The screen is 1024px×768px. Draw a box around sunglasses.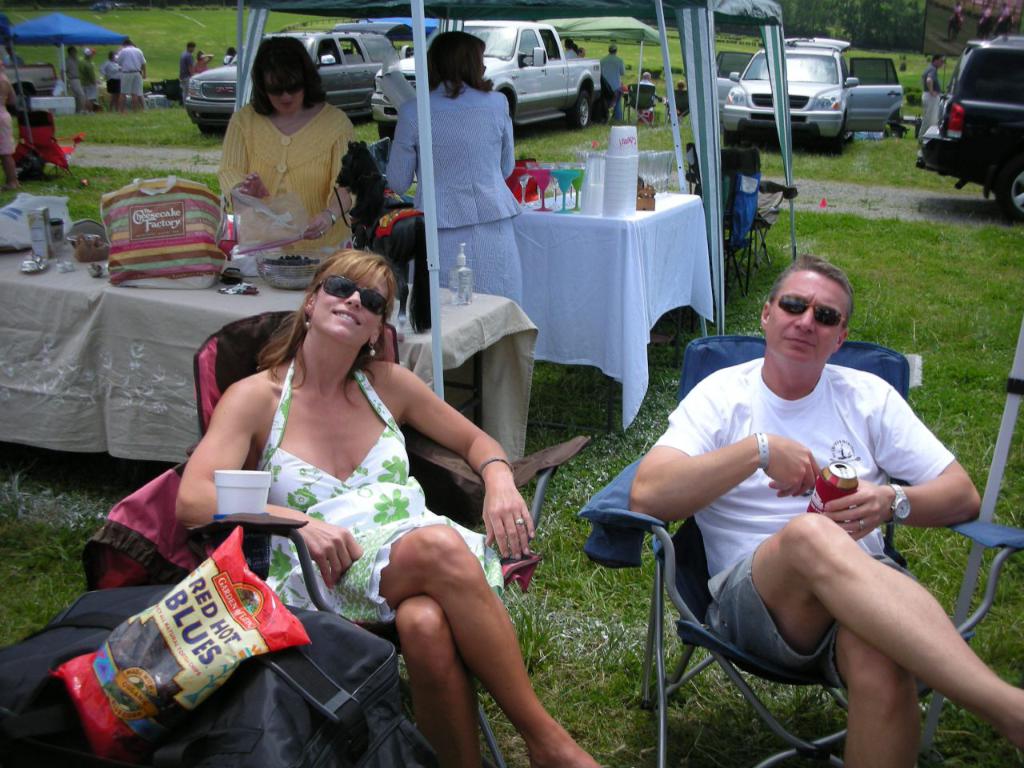
(left=313, top=273, right=387, bottom=322).
